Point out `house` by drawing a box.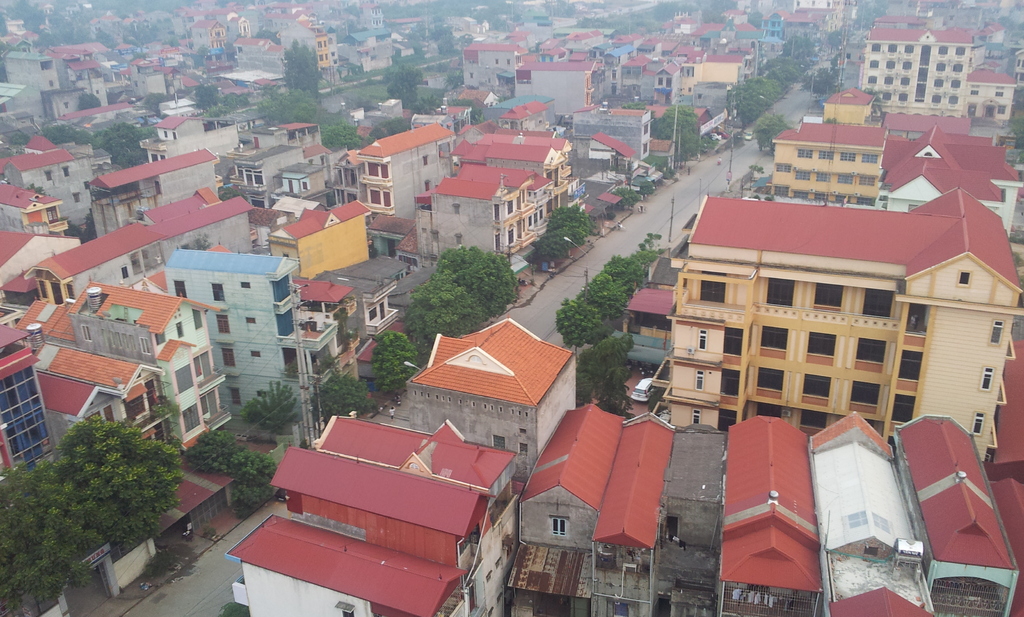
select_region(710, 415, 830, 612).
